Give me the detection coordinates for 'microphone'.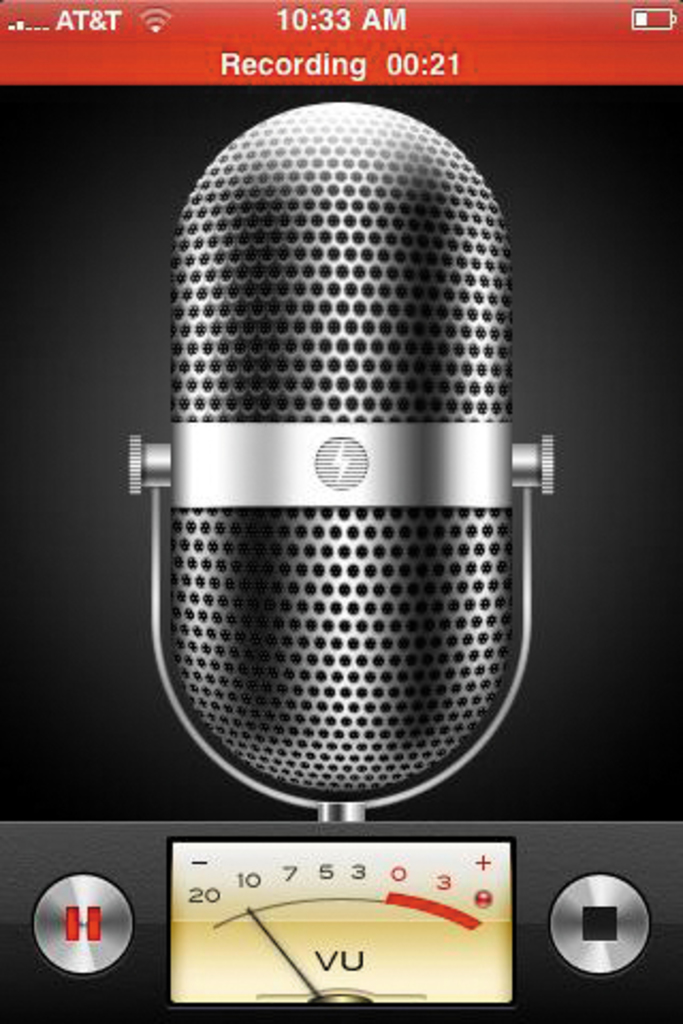
(x1=113, y1=96, x2=581, y2=928).
